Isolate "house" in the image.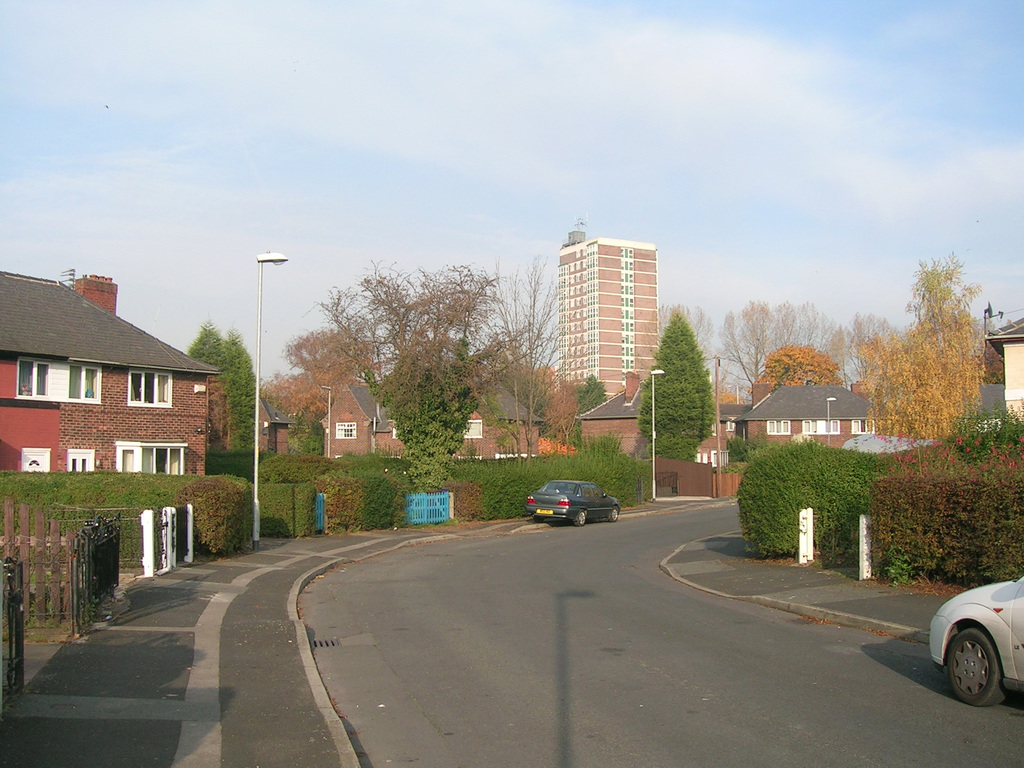
Isolated region: x1=979 y1=317 x2=1023 y2=419.
